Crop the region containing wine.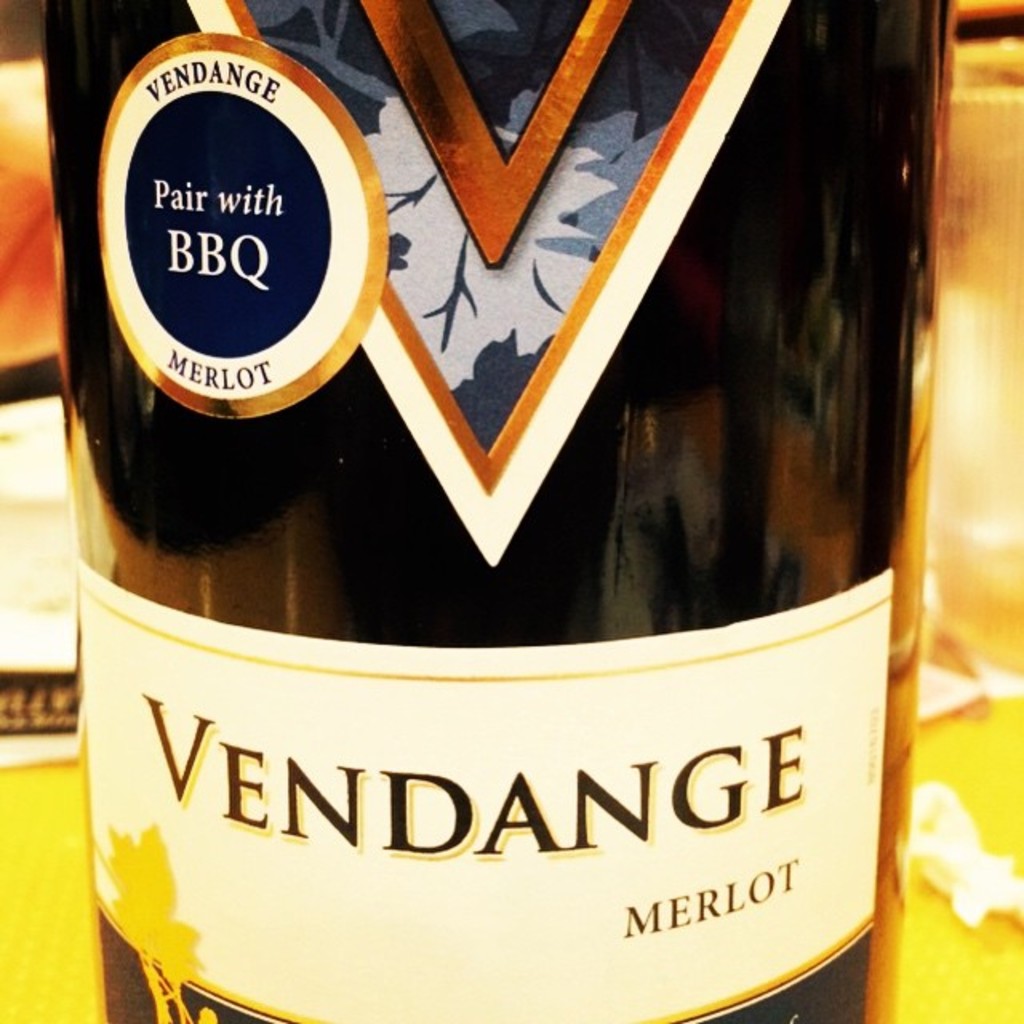
Crop region: box(61, 0, 906, 981).
